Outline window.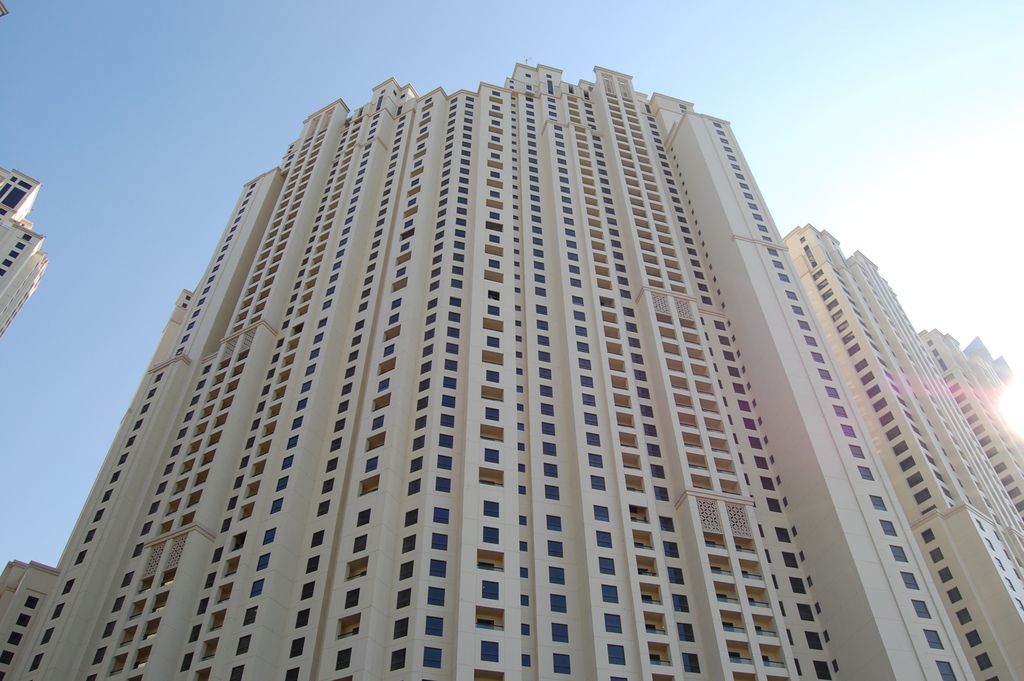
Outline: [188, 625, 202, 641].
